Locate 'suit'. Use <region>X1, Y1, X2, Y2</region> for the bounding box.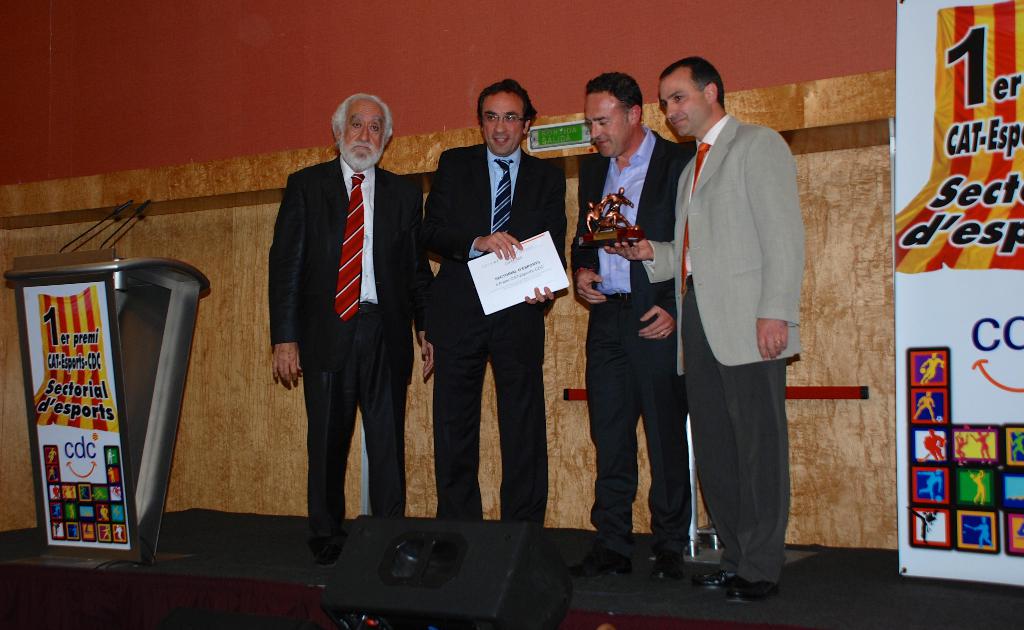
<region>413, 141, 564, 529</region>.
